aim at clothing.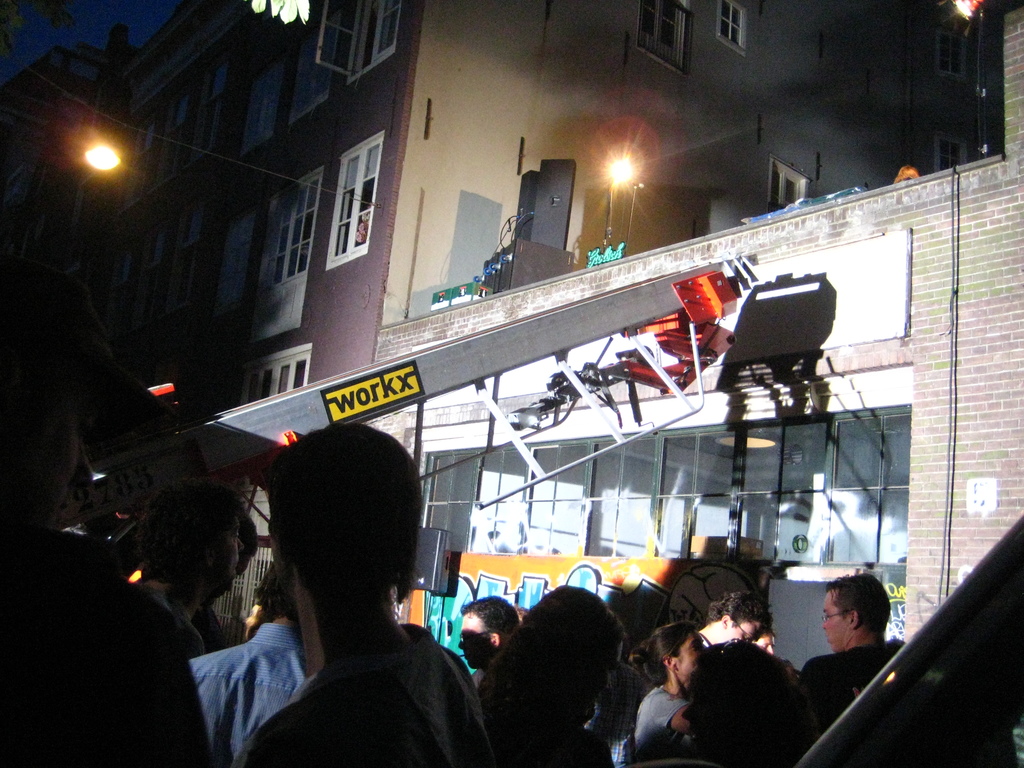
Aimed at (797, 637, 906, 729).
